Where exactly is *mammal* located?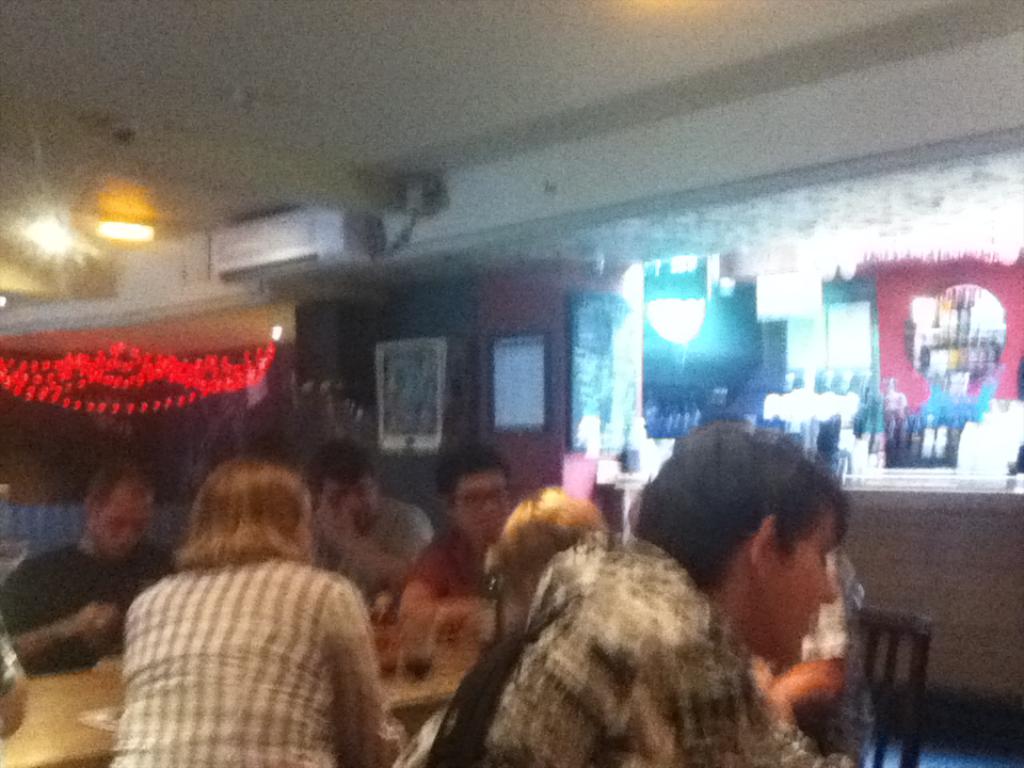
Its bounding box is 308 442 443 619.
